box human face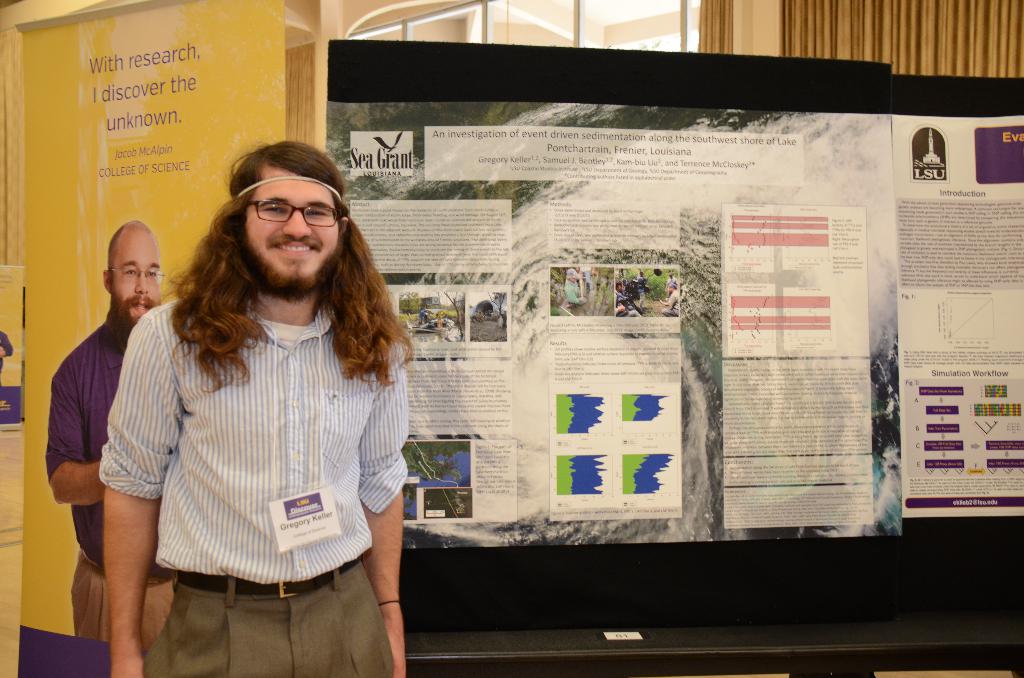
Rect(111, 238, 158, 321)
